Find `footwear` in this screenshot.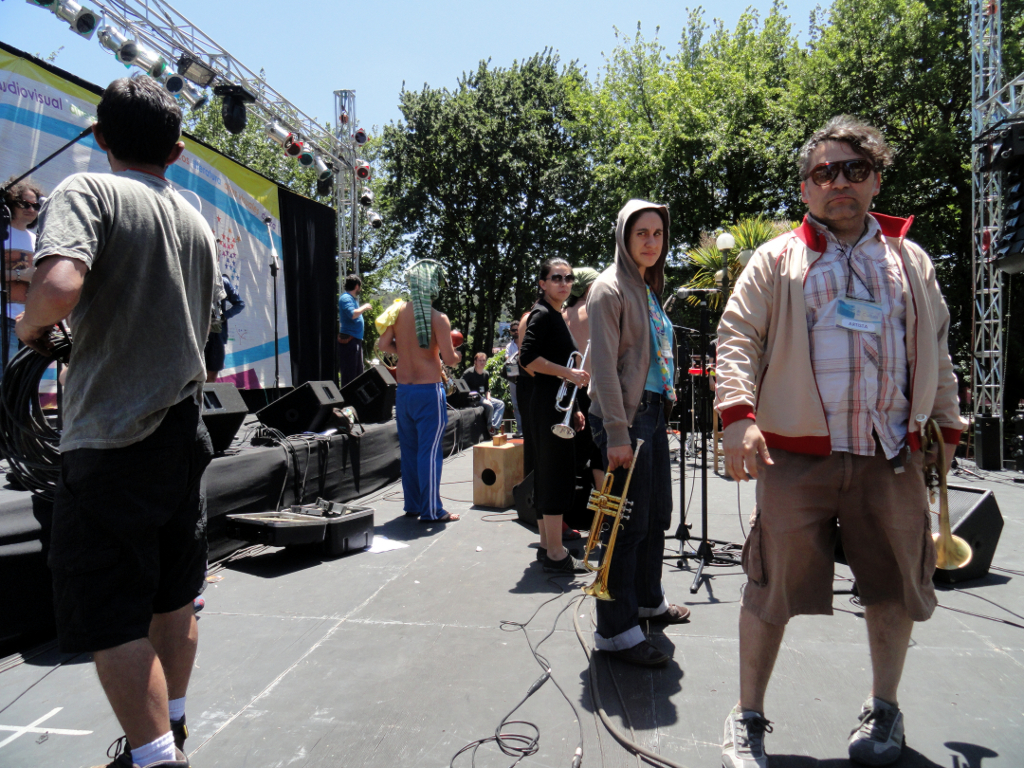
The bounding box for `footwear` is (606, 636, 671, 669).
